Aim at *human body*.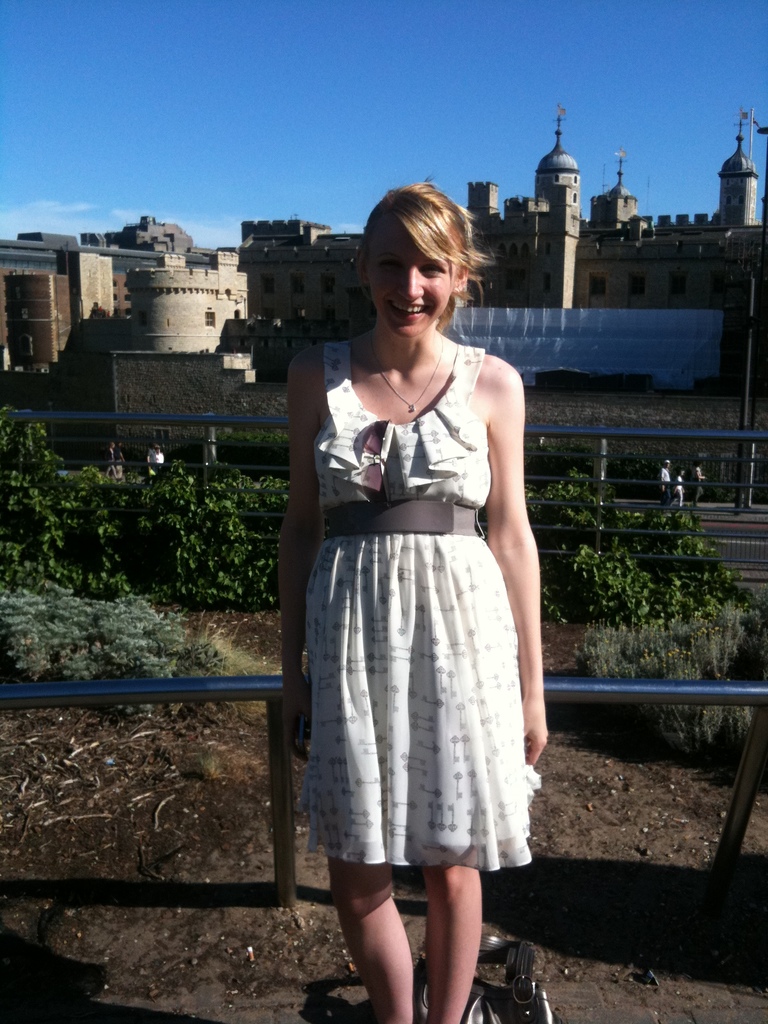
Aimed at (285, 182, 552, 1021).
